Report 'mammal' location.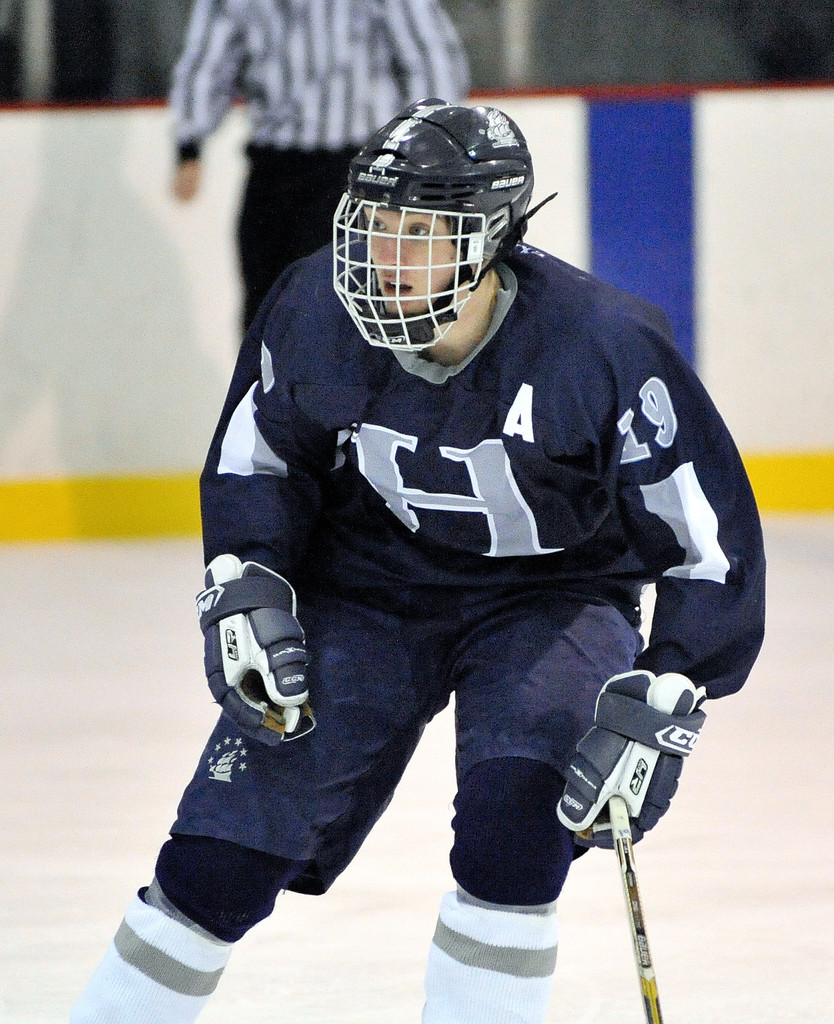
Report: <bbox>190, 147, 757, 1004</bbox>.
